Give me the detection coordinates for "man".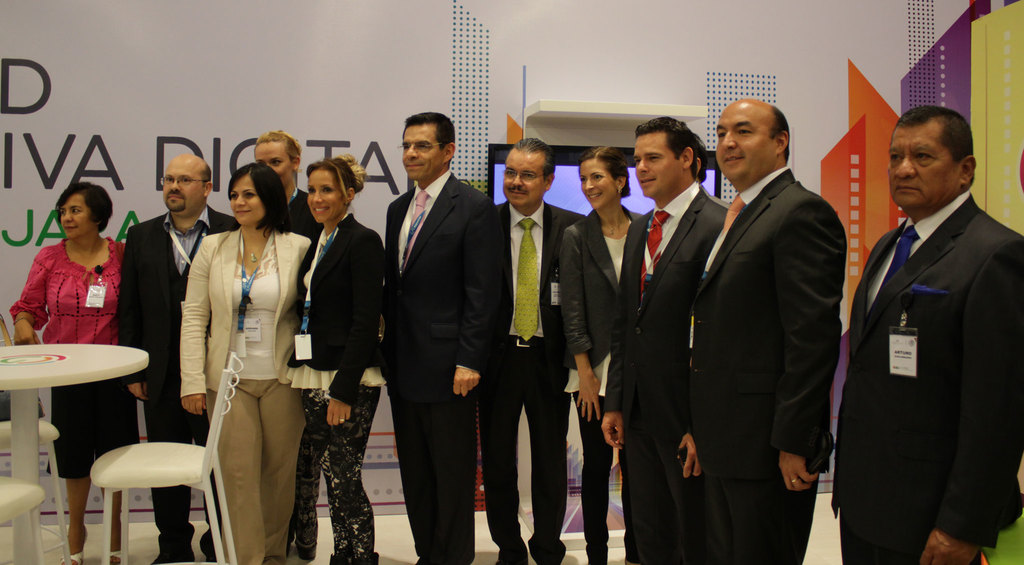
select_region(475, 135, 589, 564).
